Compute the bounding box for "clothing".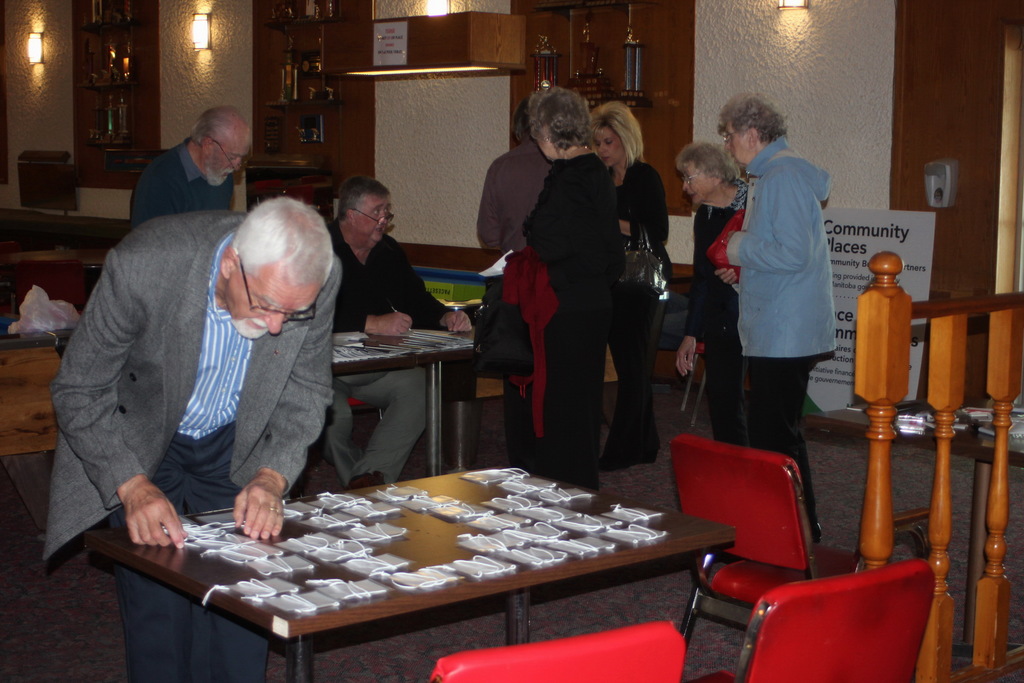
crop(326, 364, 429, 494).
